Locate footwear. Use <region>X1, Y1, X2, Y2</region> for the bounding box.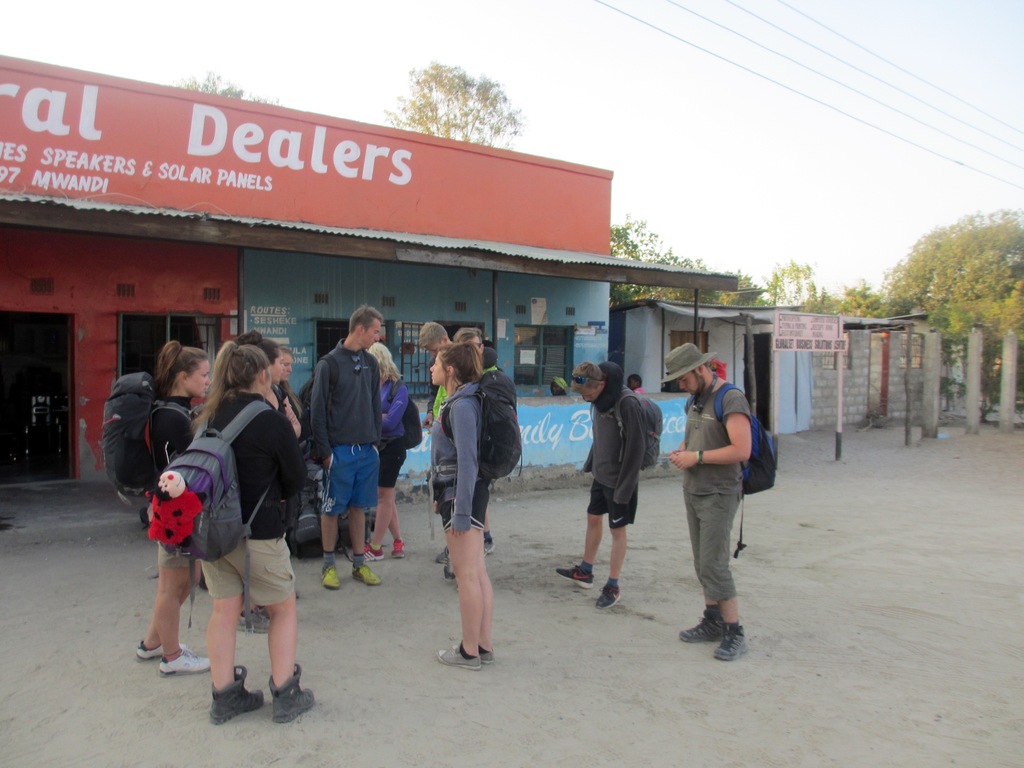
<region>596, 585, 623, 609</region>.
